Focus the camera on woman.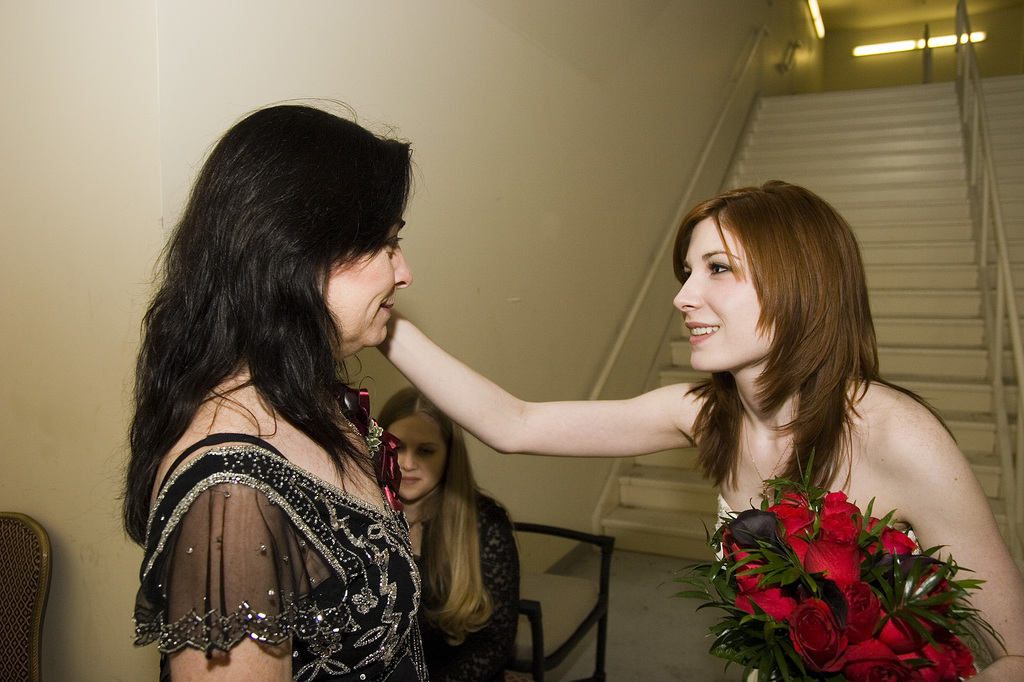
Focus region: 451/162/964/676.
